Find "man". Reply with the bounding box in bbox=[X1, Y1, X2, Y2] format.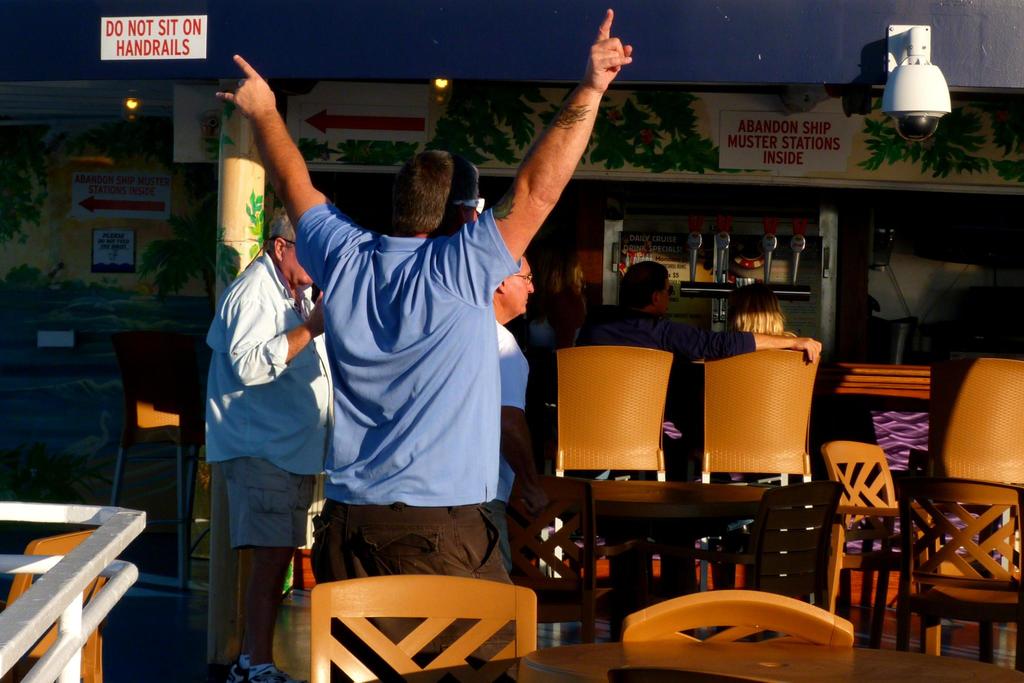
bbox=[486, 255, 550, 572].
